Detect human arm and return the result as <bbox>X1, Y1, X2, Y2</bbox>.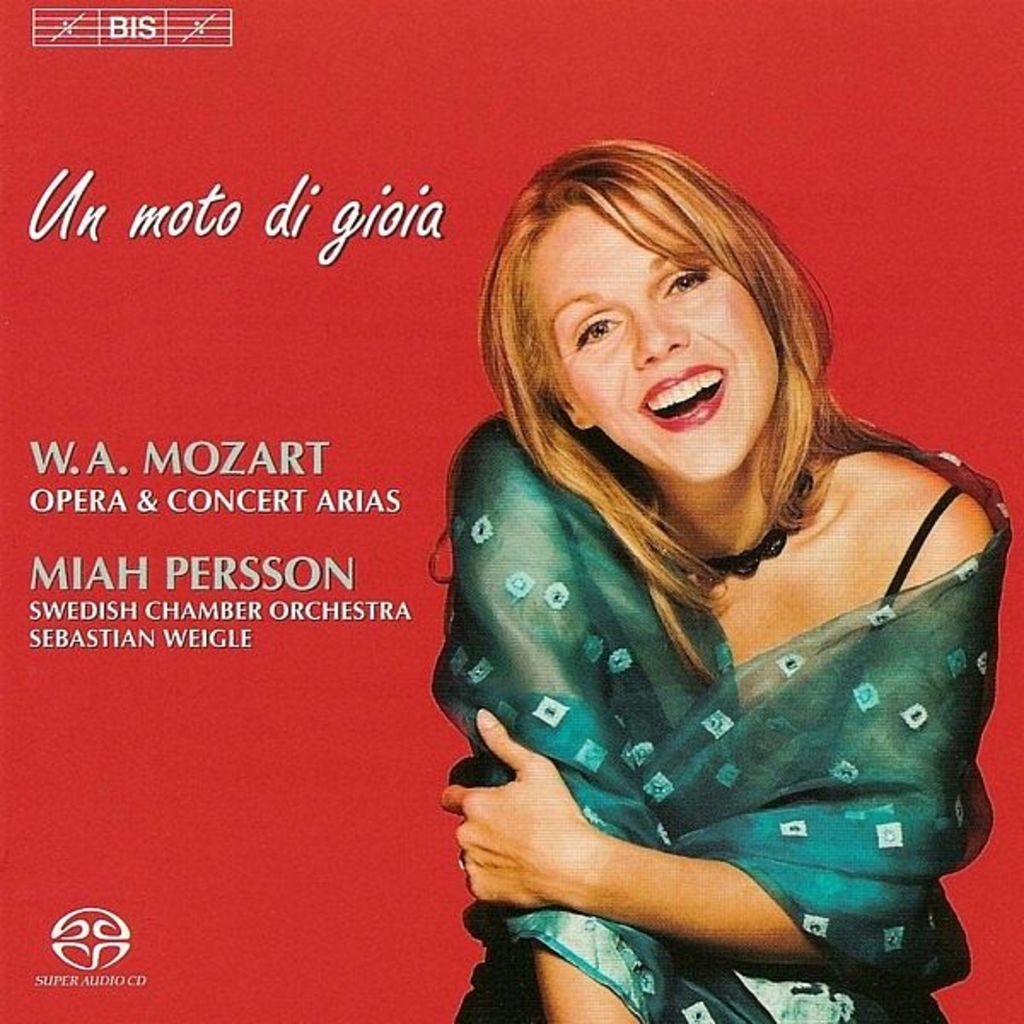
<bbox>497, 411, 693, 1022</bbox>.
